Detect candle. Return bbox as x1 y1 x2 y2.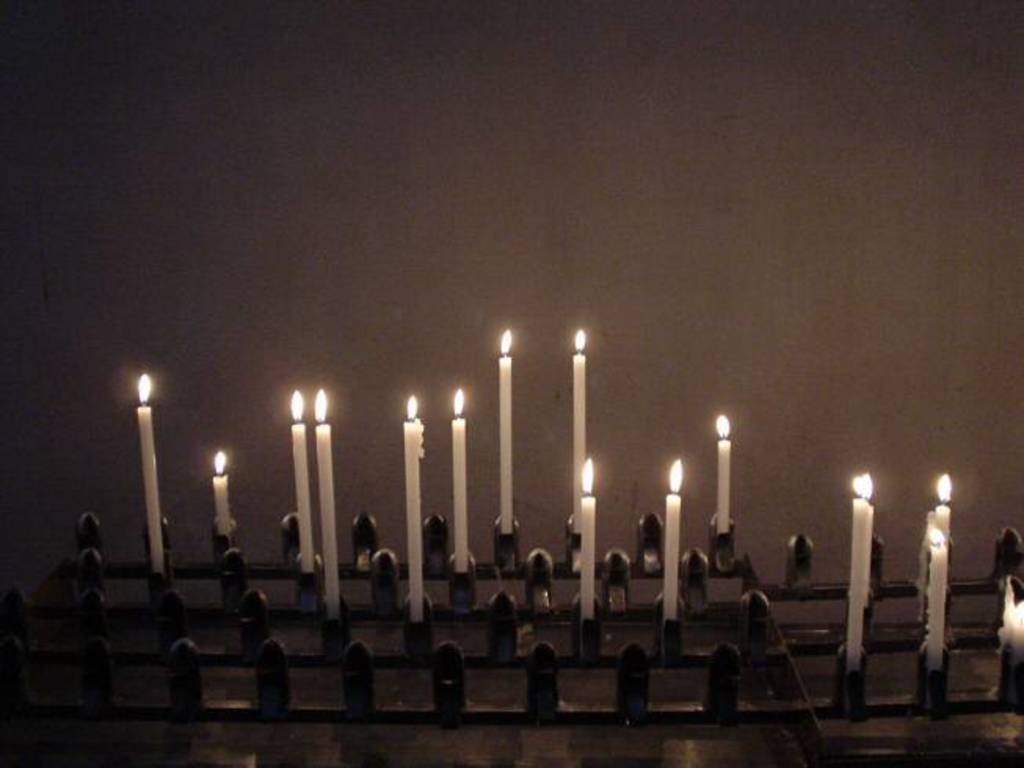
450 390 466 572.
